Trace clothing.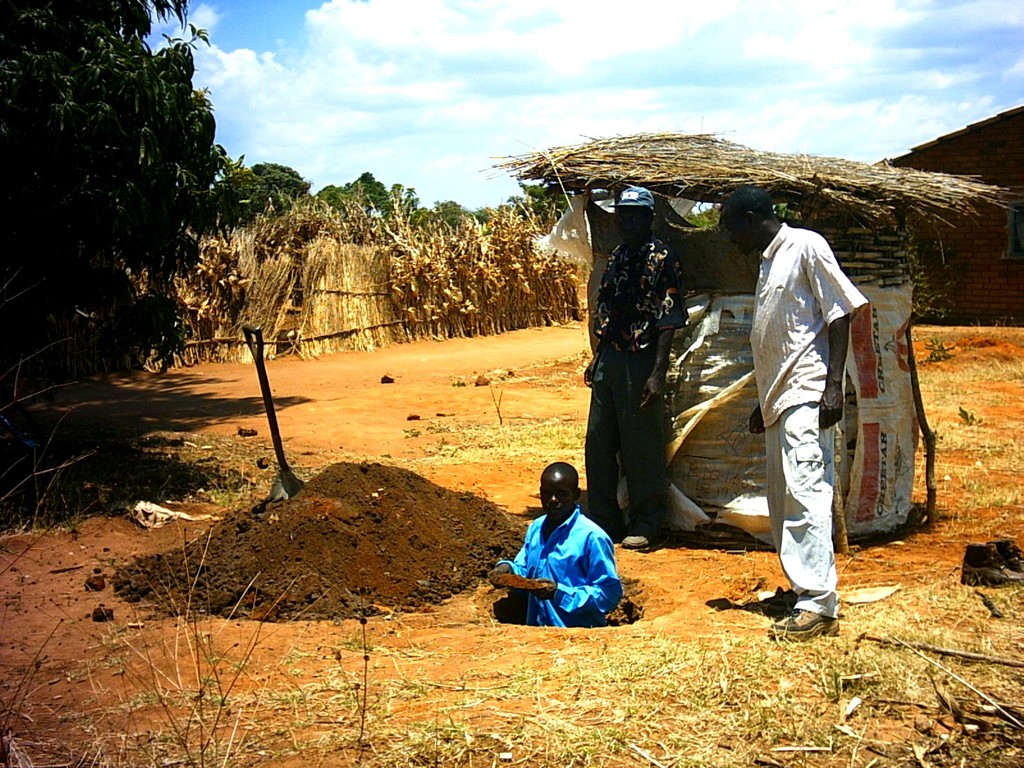
Traced to bbox=[579, 236, 686, 535].
